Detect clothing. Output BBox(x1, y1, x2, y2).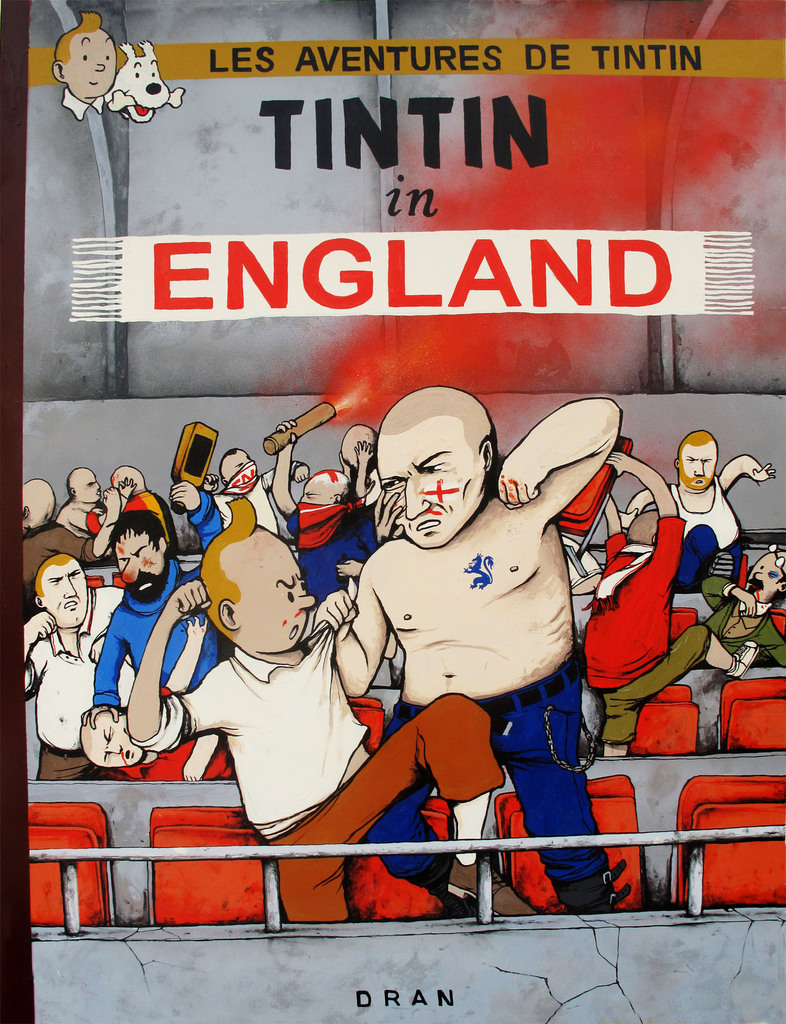
BBox(365, 657, 615, 900).
